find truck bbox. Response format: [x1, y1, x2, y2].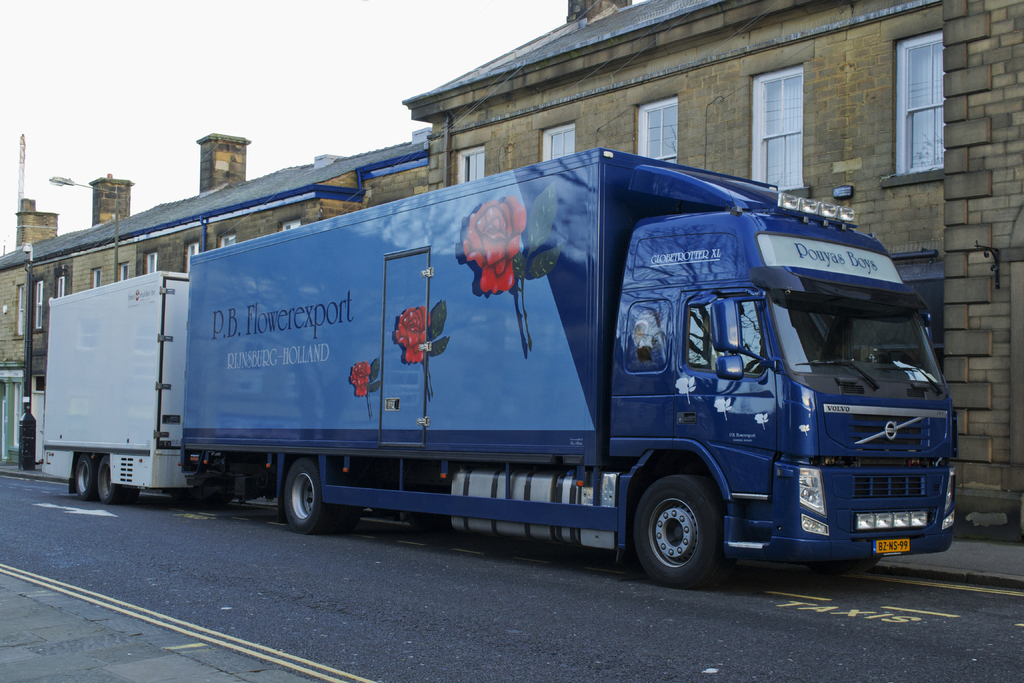
[25, 147, 961, 604].
